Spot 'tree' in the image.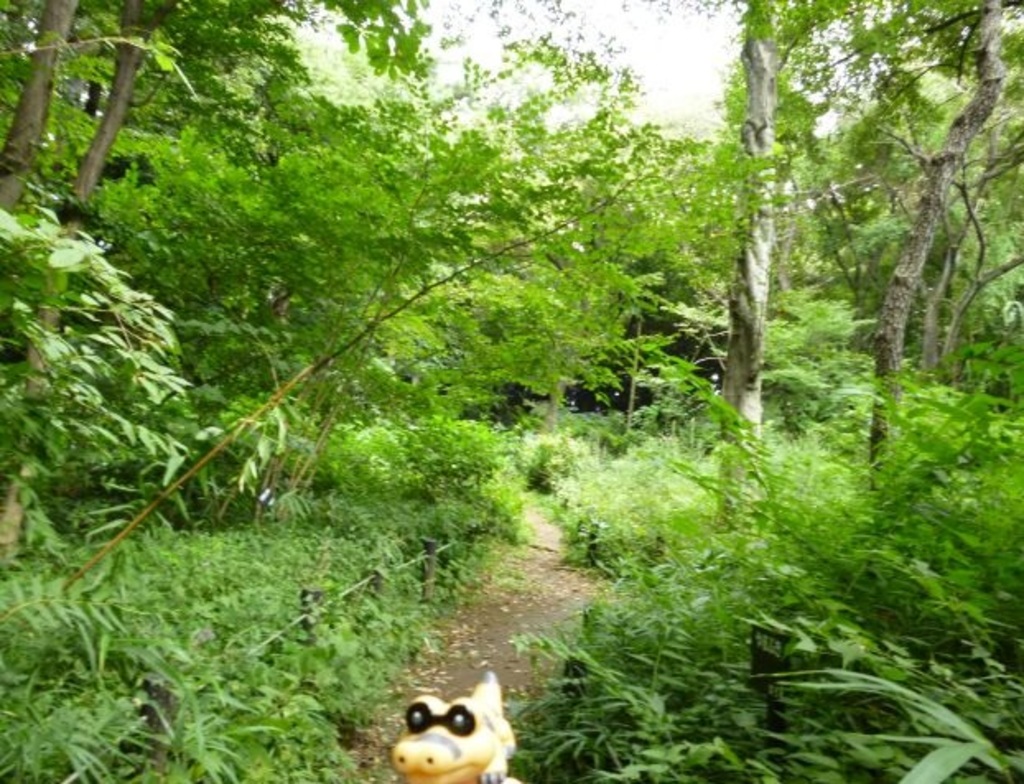
'tree' found at [547,0,905,560].
